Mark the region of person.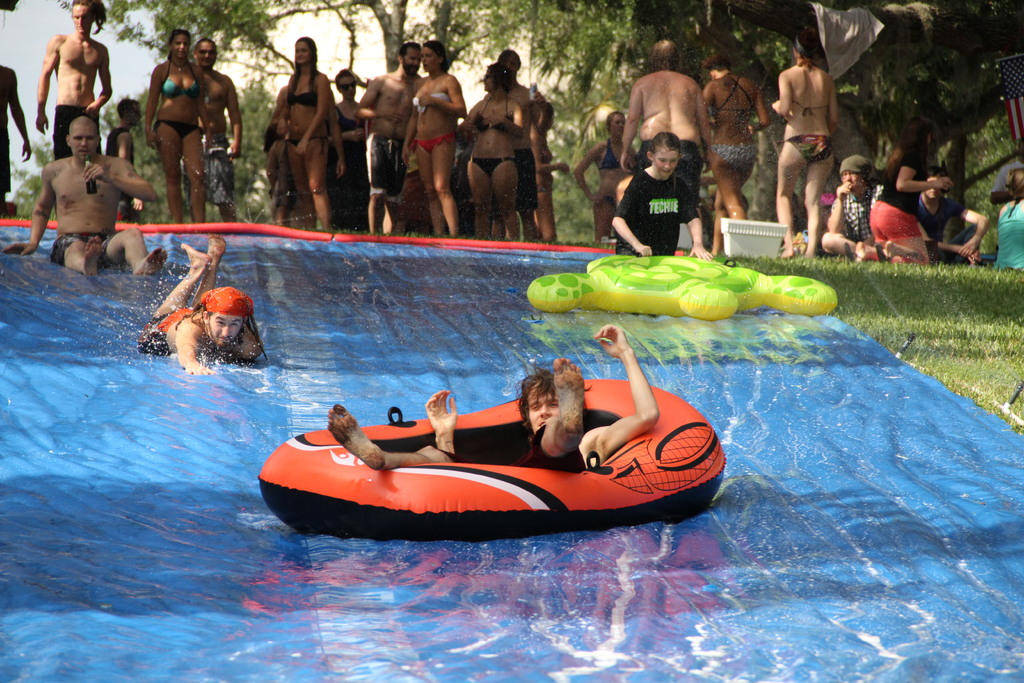
Region: Rect(145, 30, 209, 222).
